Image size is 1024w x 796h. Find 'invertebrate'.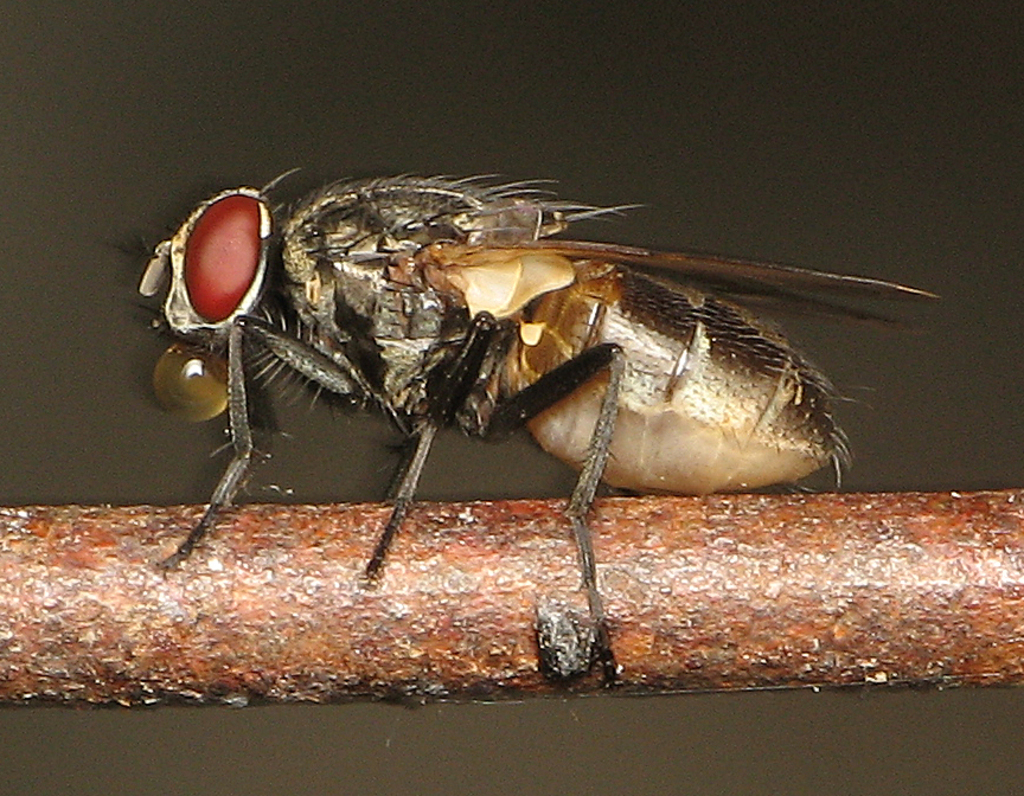
(111, 163, 954, 687).
